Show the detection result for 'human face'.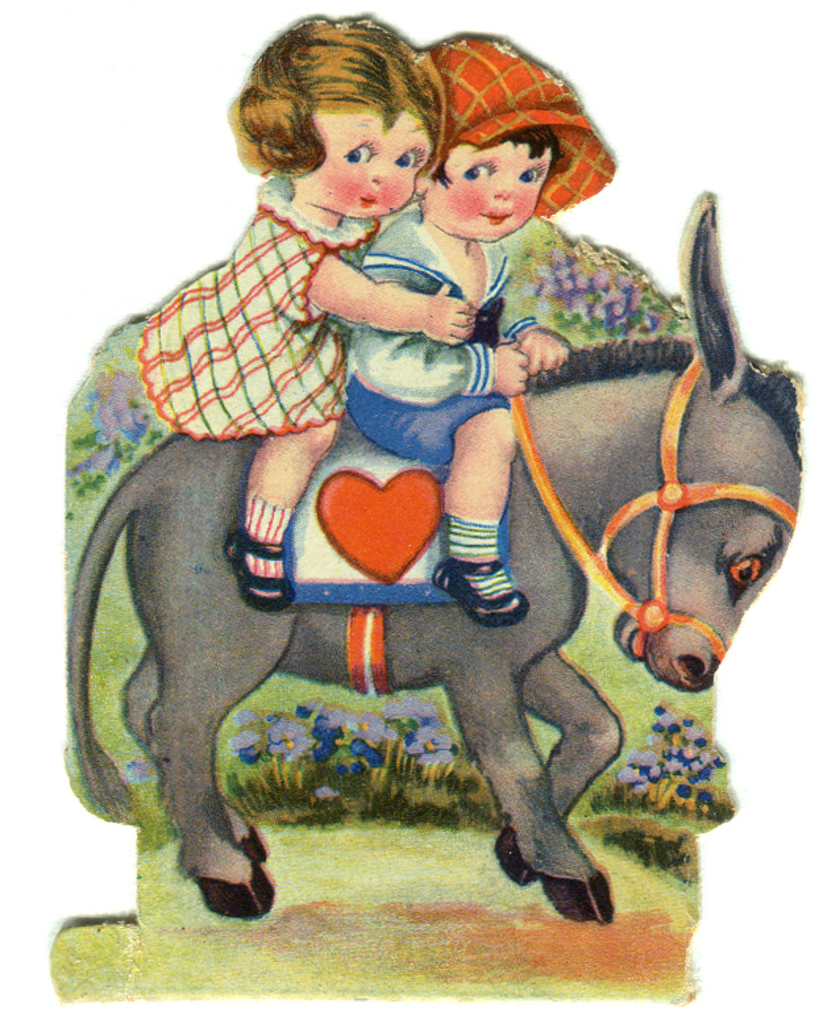
rect(424, 141, 554, 242).
